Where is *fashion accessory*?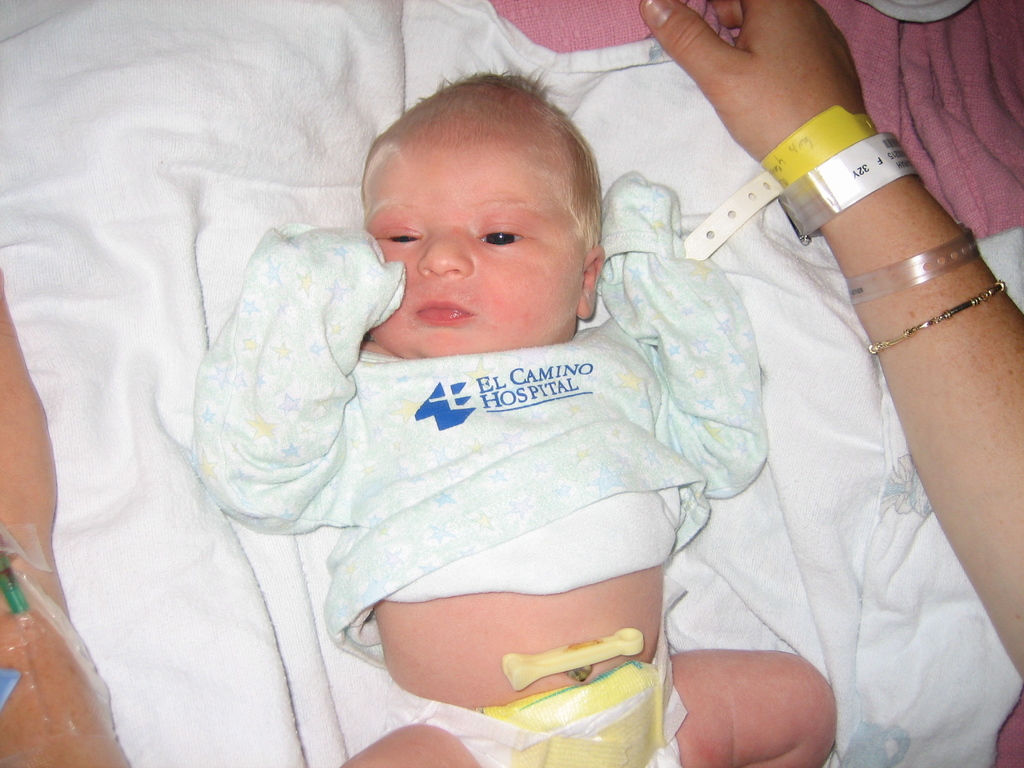
pyautogui.locateOnScreen(863, 276, 1009, 359).
